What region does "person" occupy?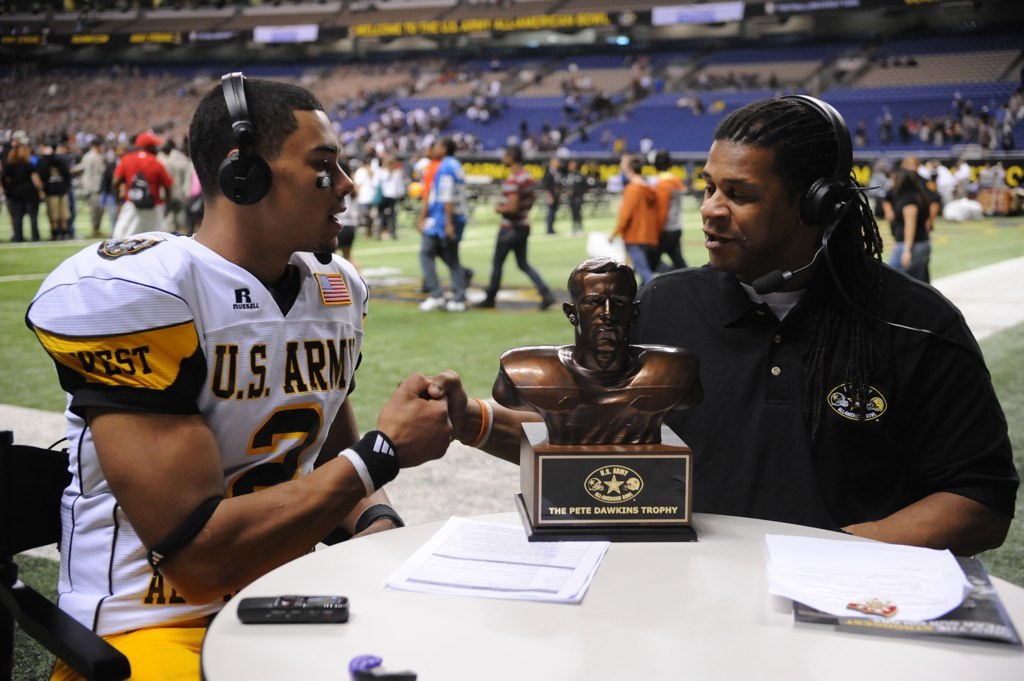
rect(540, 119, 553, 143).
